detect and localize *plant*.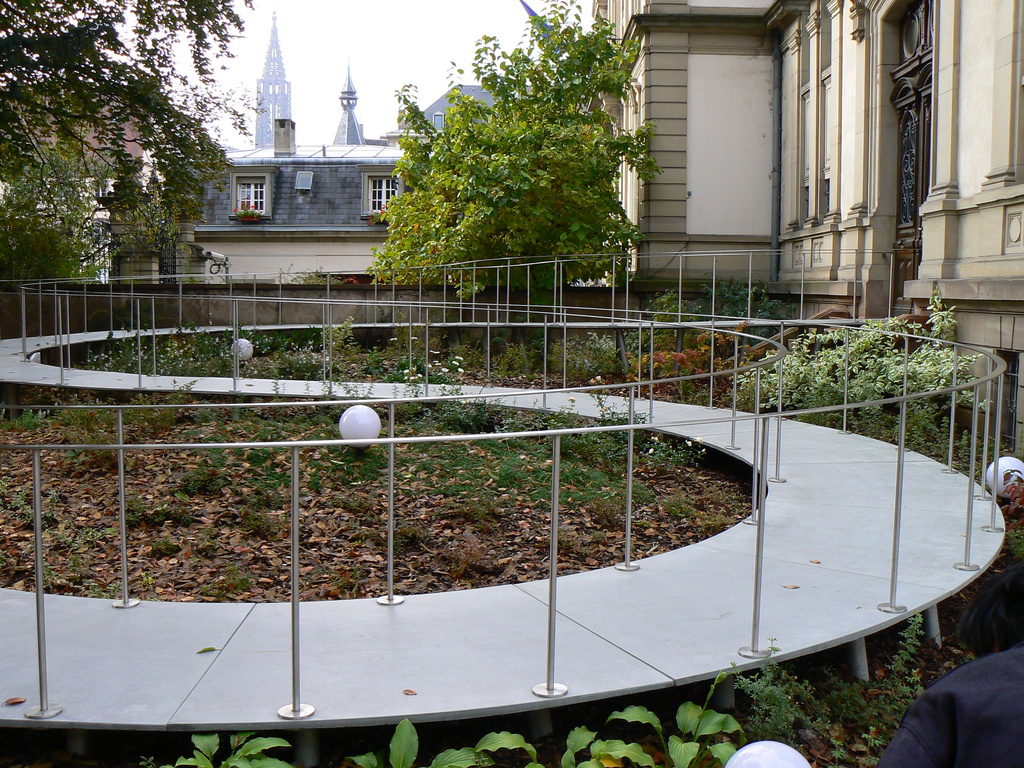
Localized at {"left": 578, "top": 540, "right": 596, "bottom": 559}.
